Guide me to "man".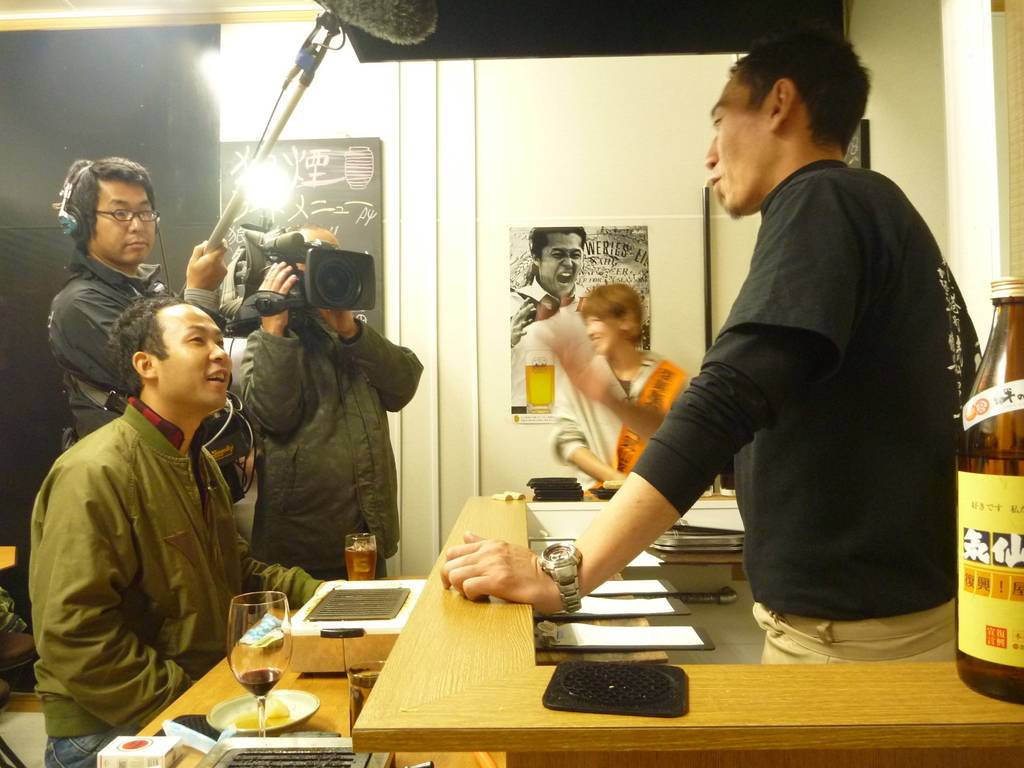
Guidance: bbox=(511, 227, 598, 414).
